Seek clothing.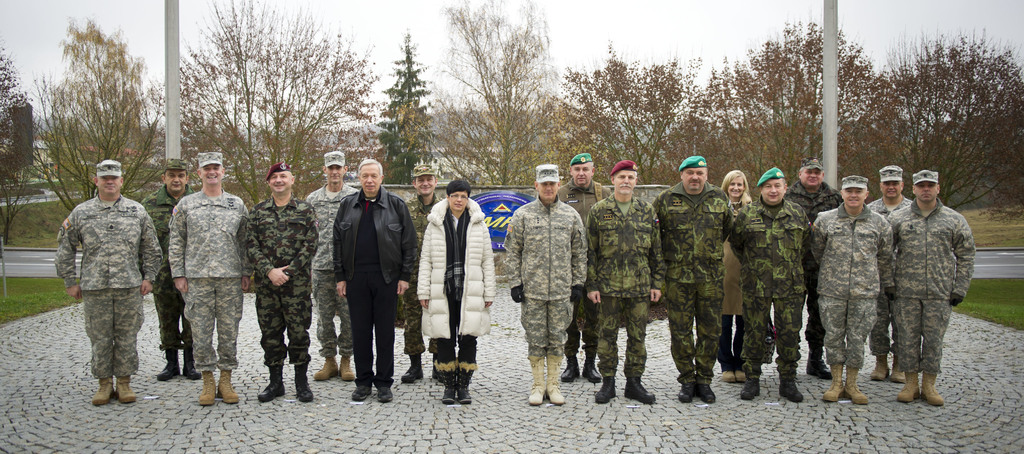
{"left": 502, "top": 191, "right": 589, "bottom": 357}.
